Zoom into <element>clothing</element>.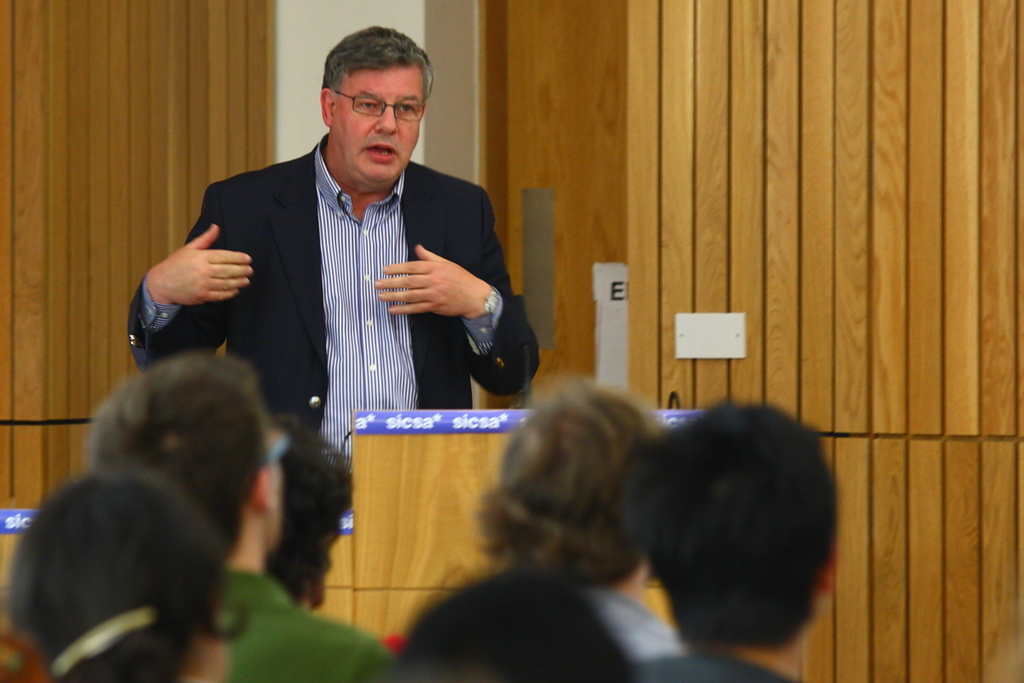
Zoom target: left=231, top=128, right=537, bottom=433.
